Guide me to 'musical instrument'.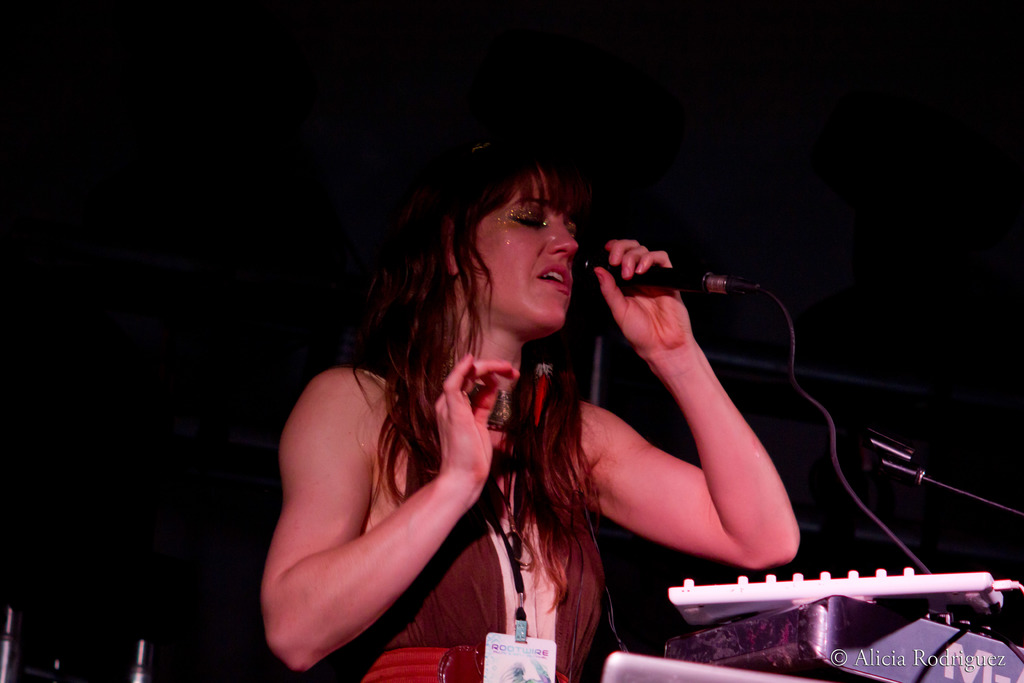
Guidance: Rect(652, 557, 1001, 645).
